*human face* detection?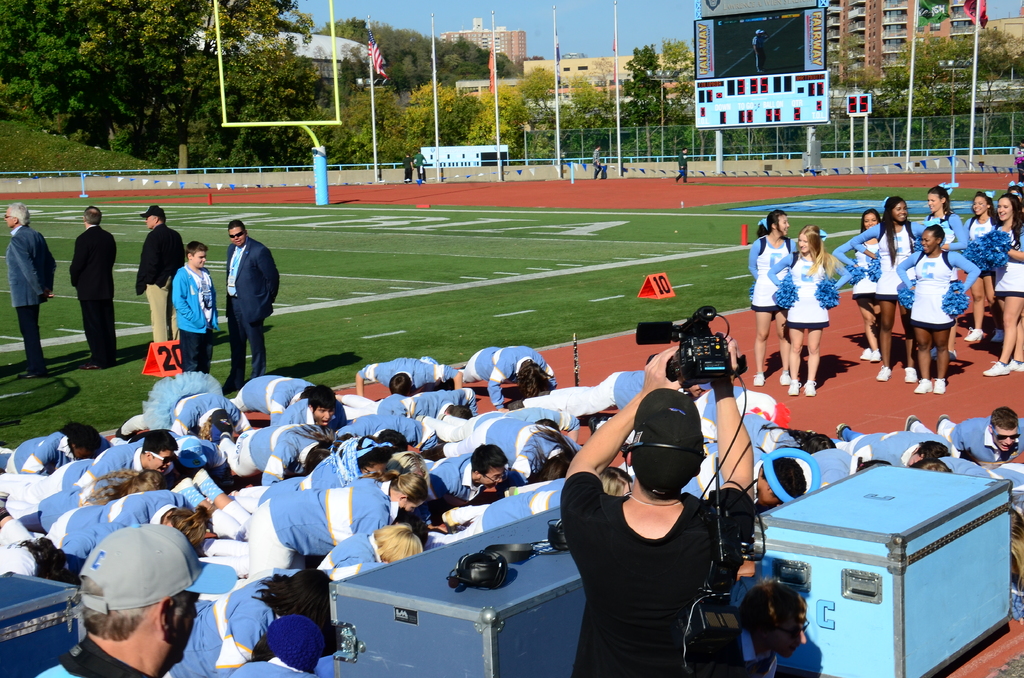
x1=974 y1=197 x2=986 y2=213
